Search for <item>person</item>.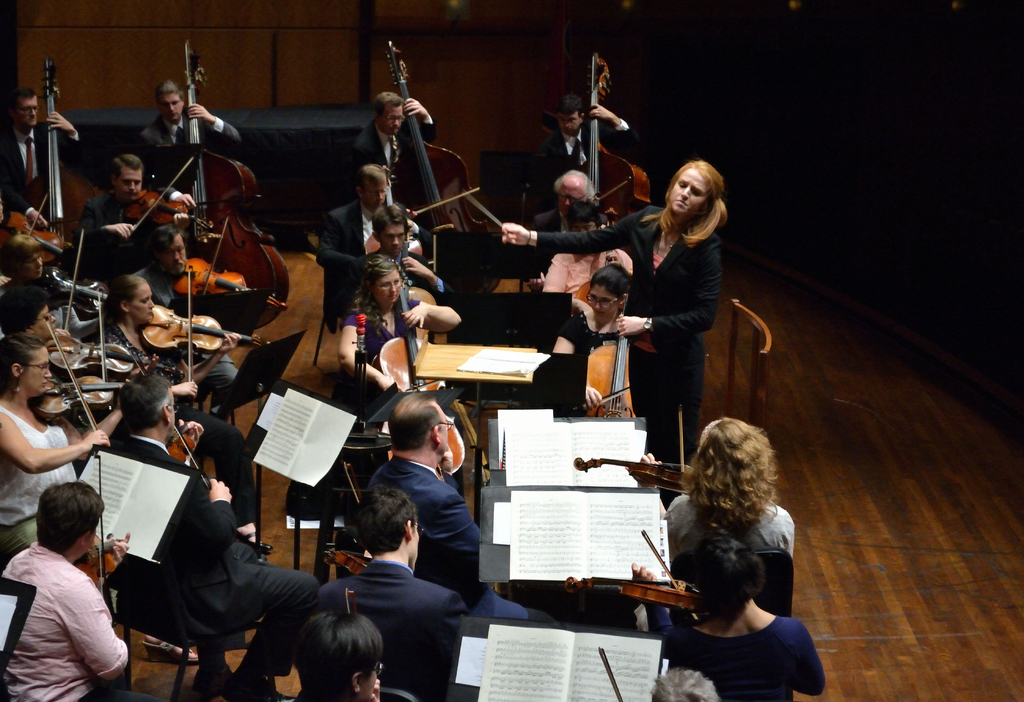
Found at [x1=0, y1=280, x2=69, y2=420].
